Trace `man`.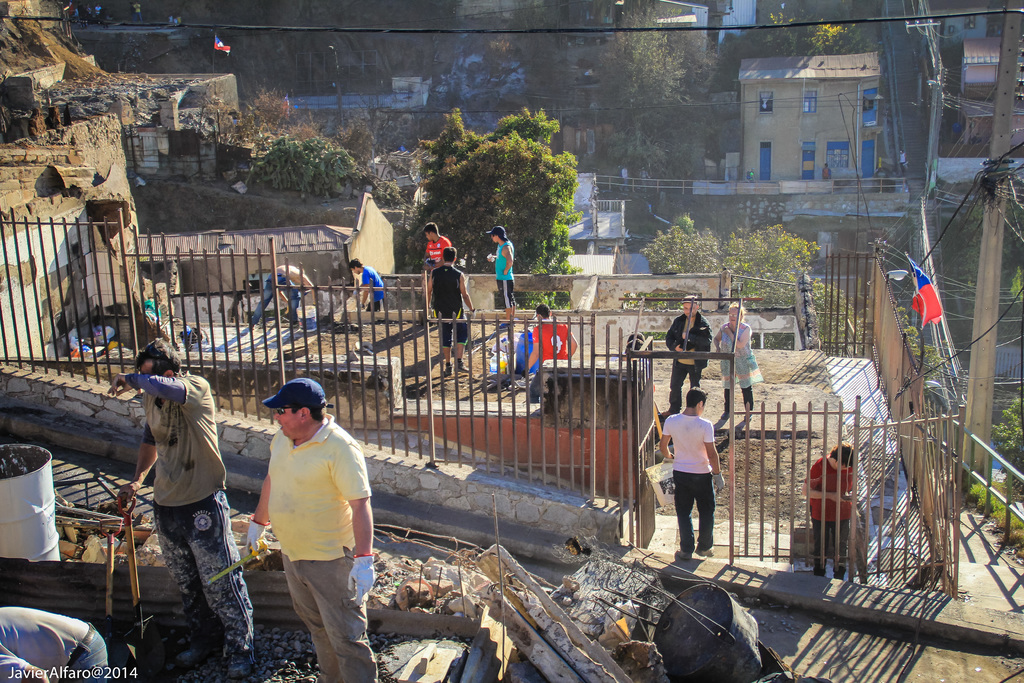
Traced to rect(525, 300, 579, 399).
